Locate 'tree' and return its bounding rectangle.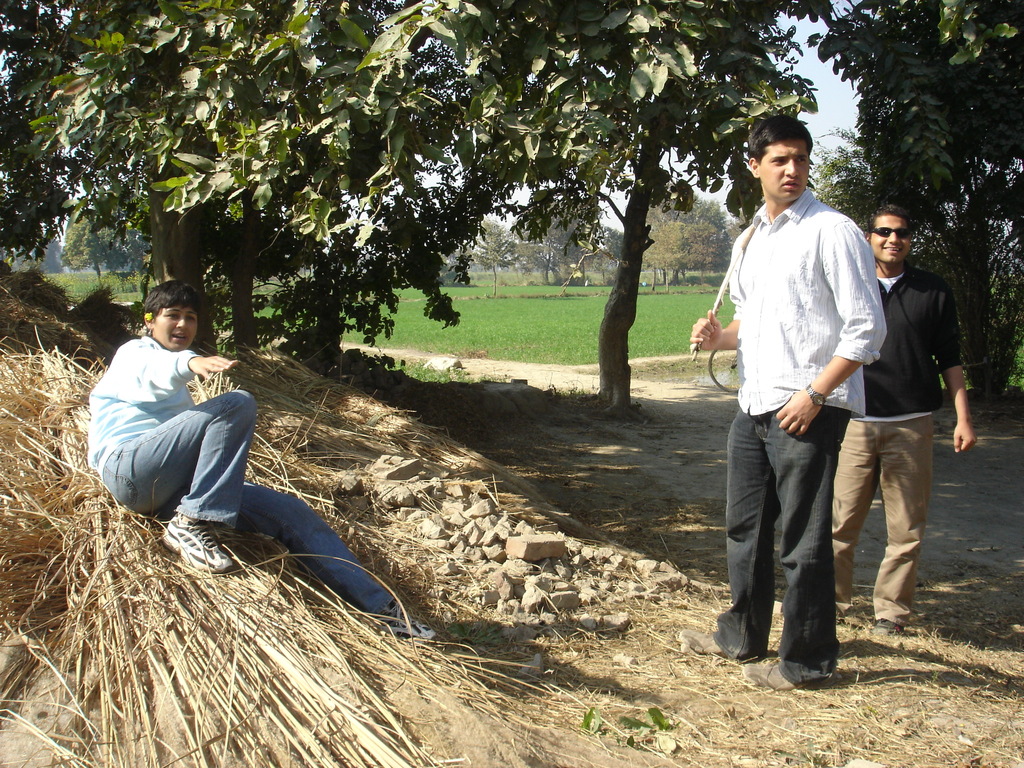
region(13, 0, 1023, 419).
